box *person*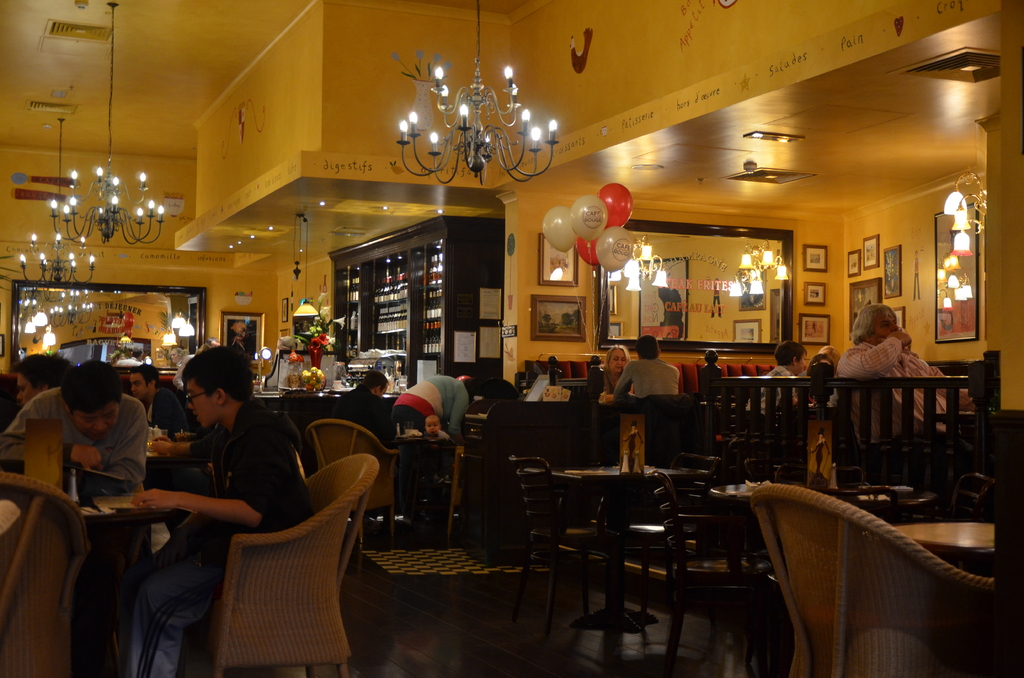
rect(801, 343, 844, 397)
